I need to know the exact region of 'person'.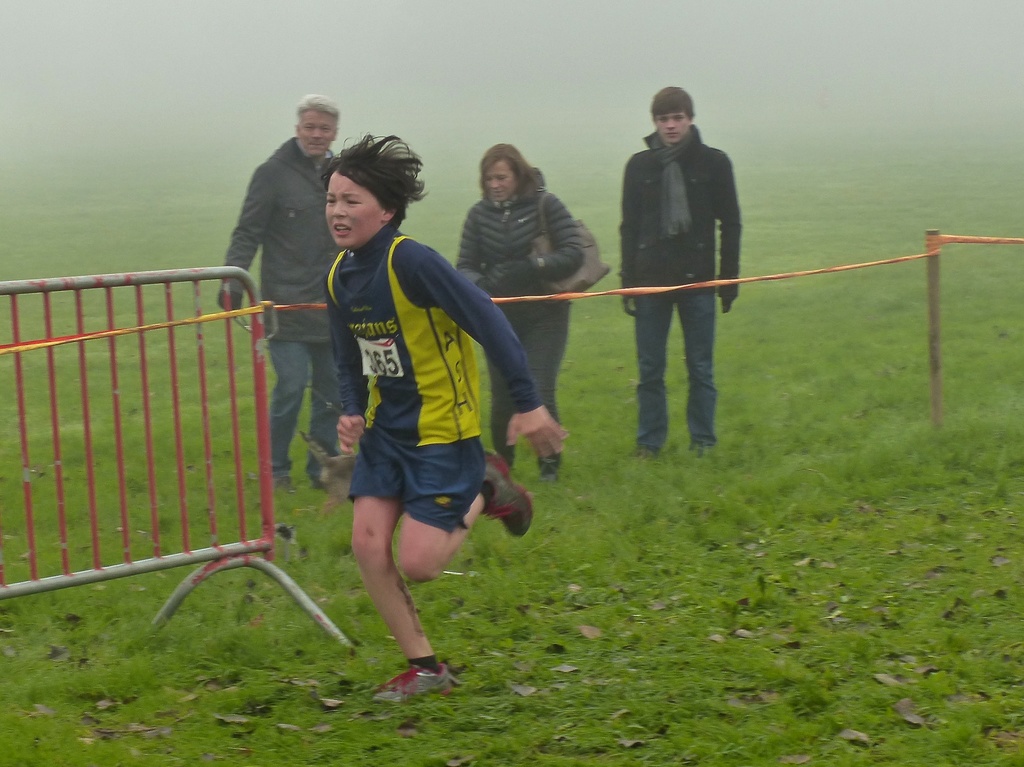
Region: rect(454, 139, 591, 476).
